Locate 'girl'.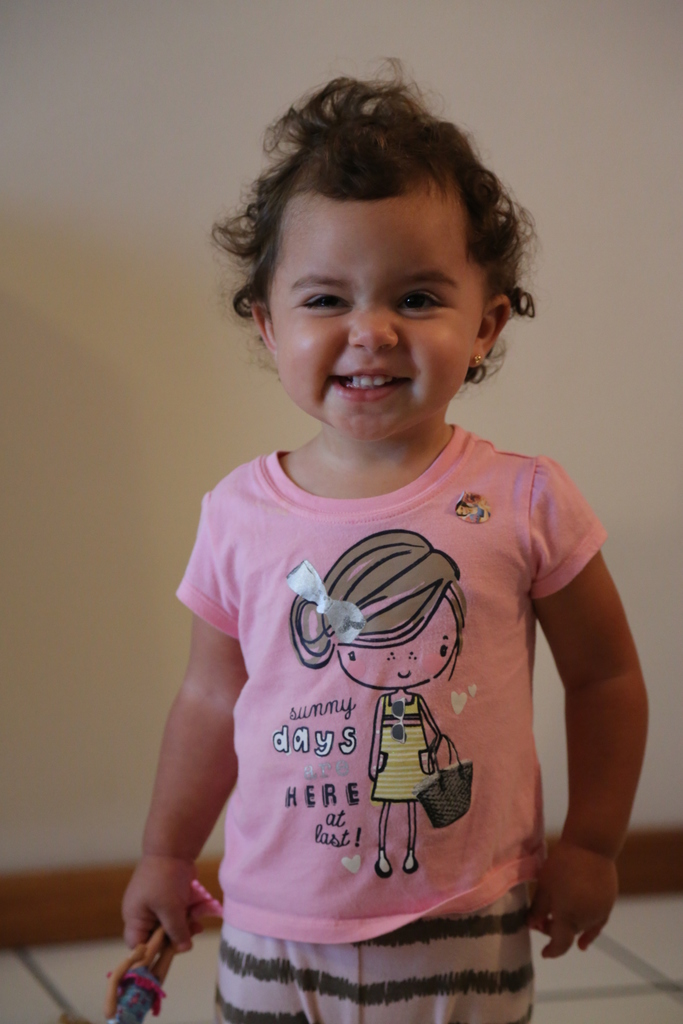
Bounding box: bbox=[120, 49, 652, 1023].
